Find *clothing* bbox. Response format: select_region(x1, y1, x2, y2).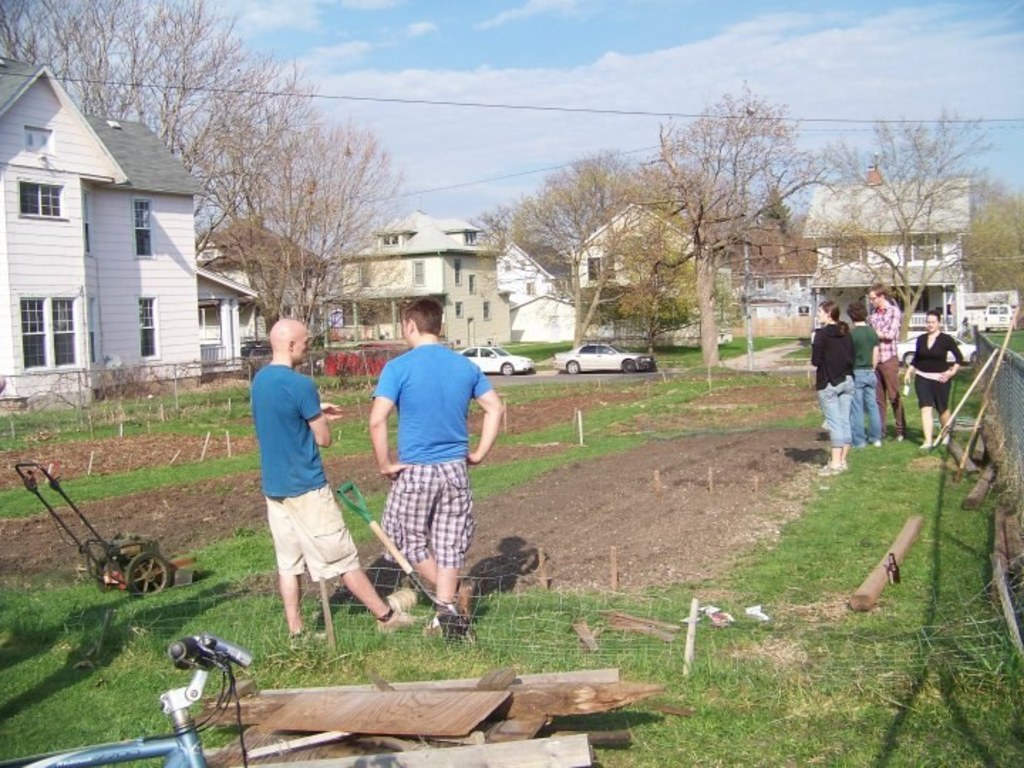
select_region(910, 331, 964, 417).
